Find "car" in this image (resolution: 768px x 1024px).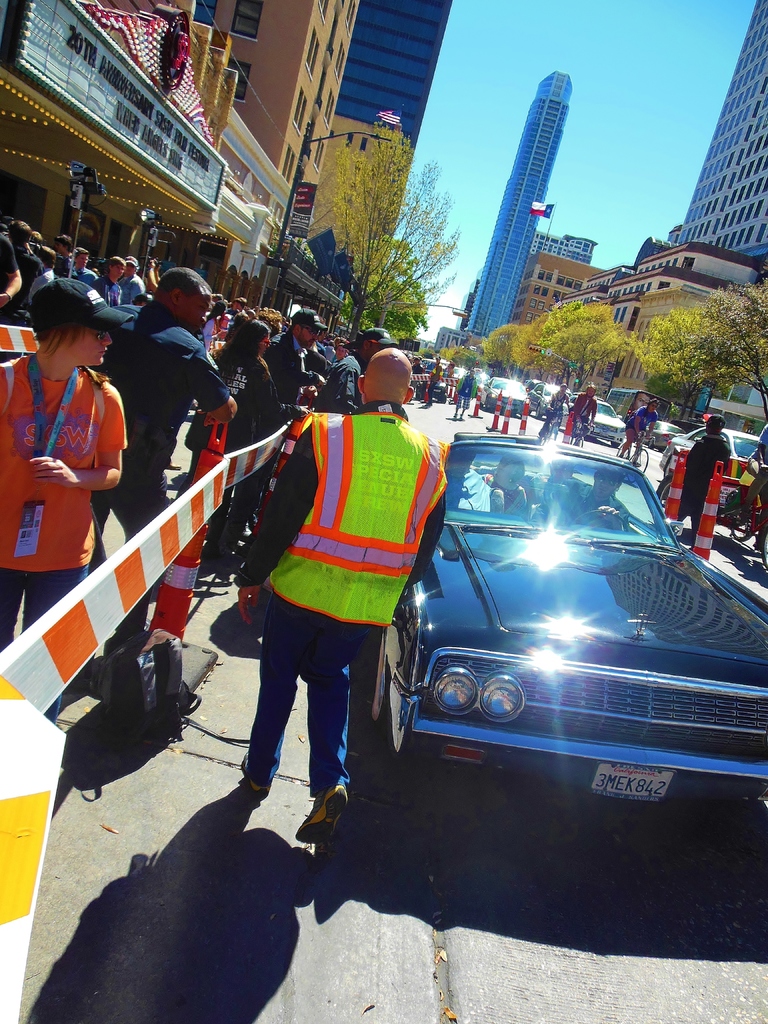
BBox(644, 404, 684, 452).
